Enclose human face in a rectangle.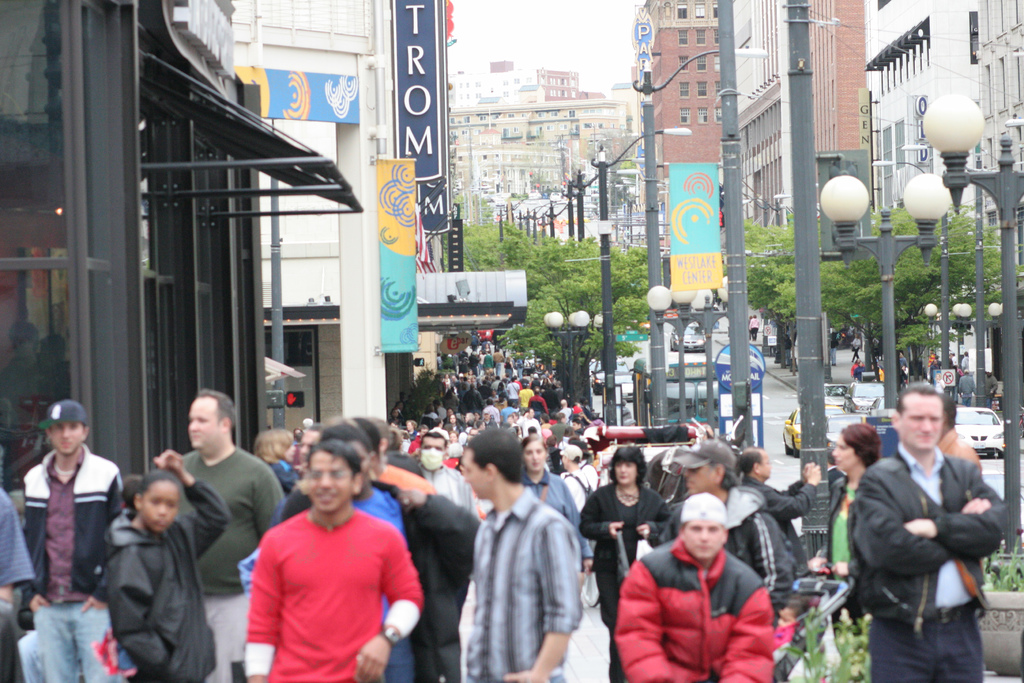
(188,395,219,450).
